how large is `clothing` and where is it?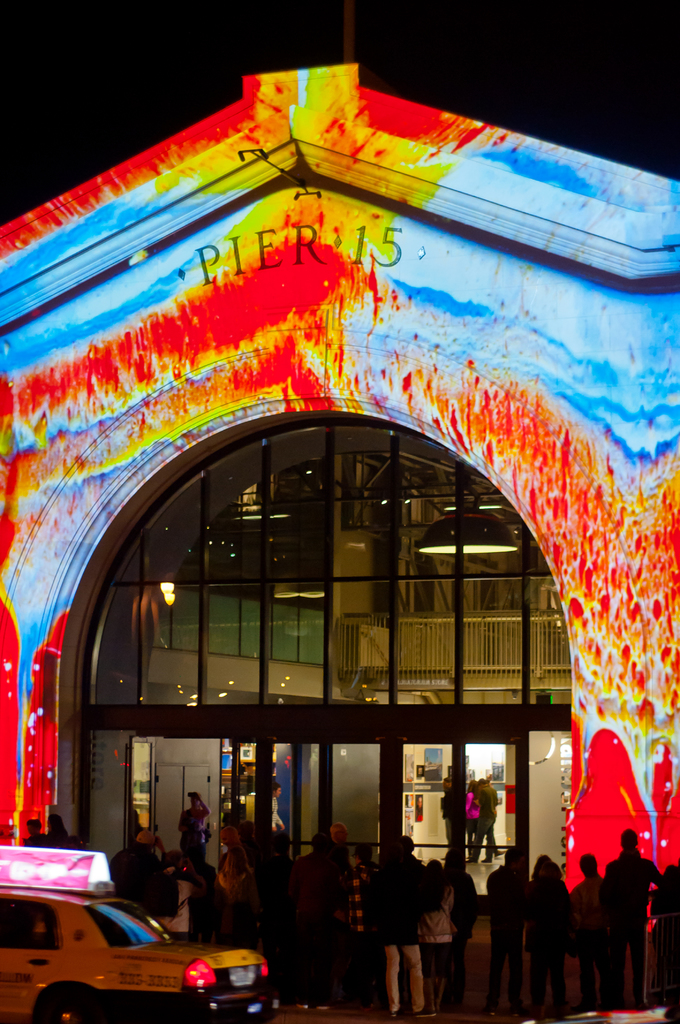
Bounding box: rect(441, 785, 451, 845).
